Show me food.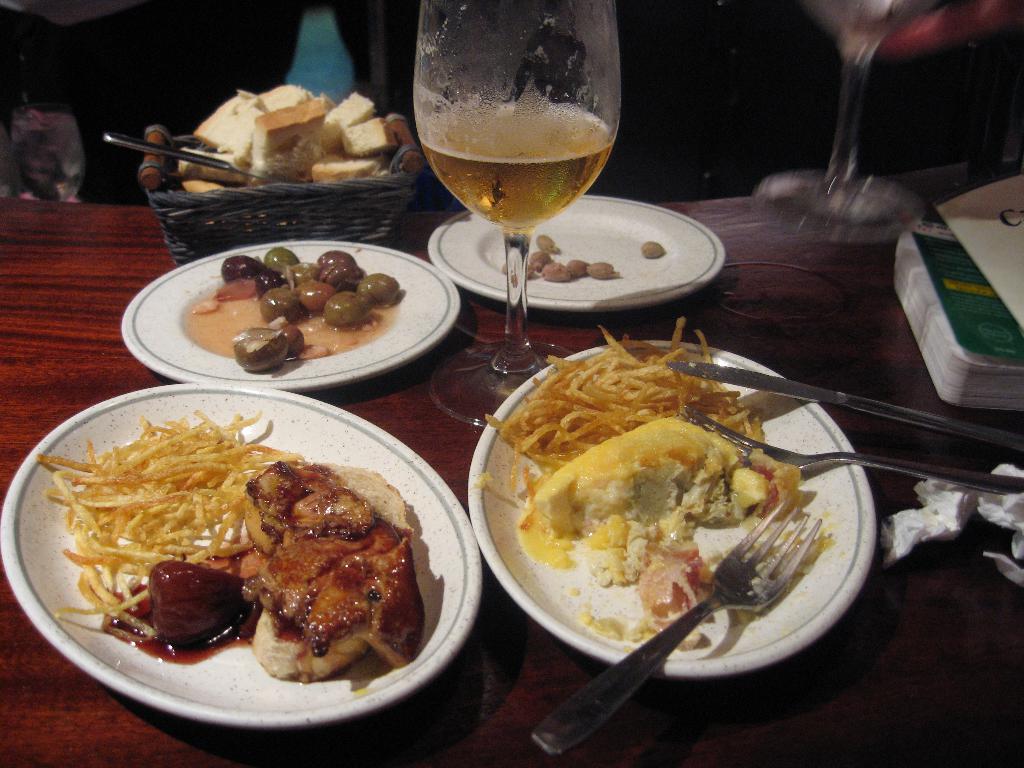
food is here: x1=253 y1=456 x2=415 y2=543.
